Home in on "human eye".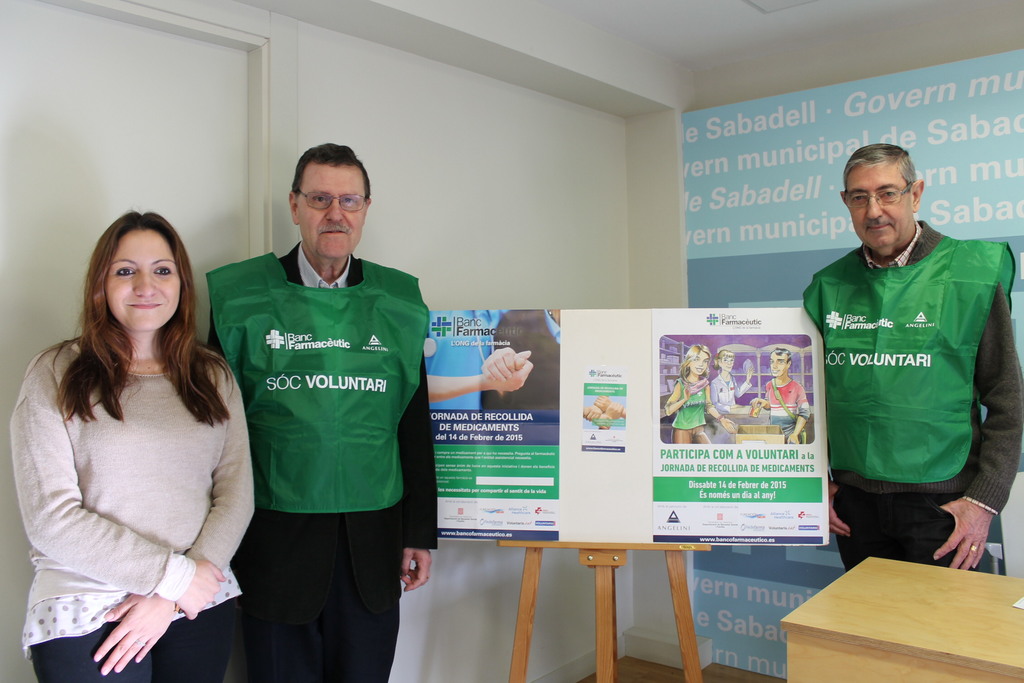
Homed in at (728, 359, 735, 364).
